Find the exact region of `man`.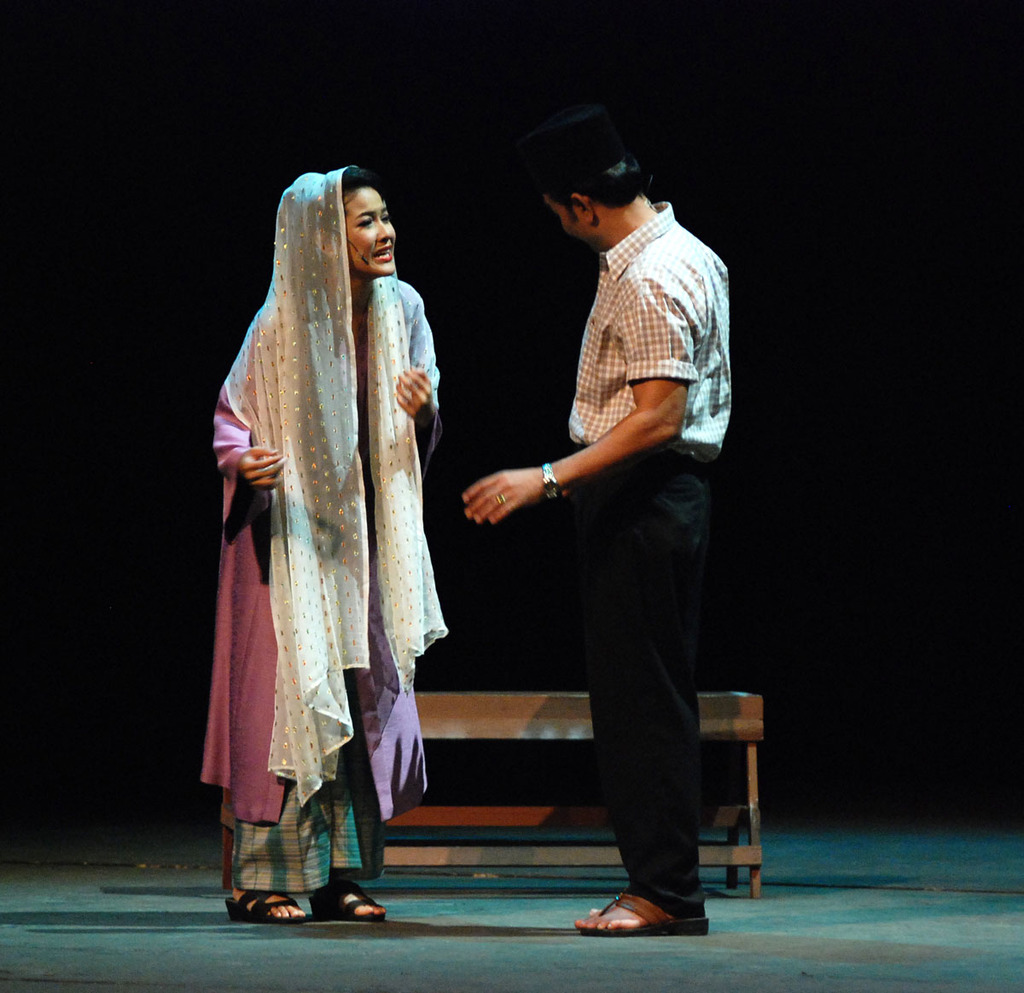
Exact region: l=465, t=73, r=729, b=911.
